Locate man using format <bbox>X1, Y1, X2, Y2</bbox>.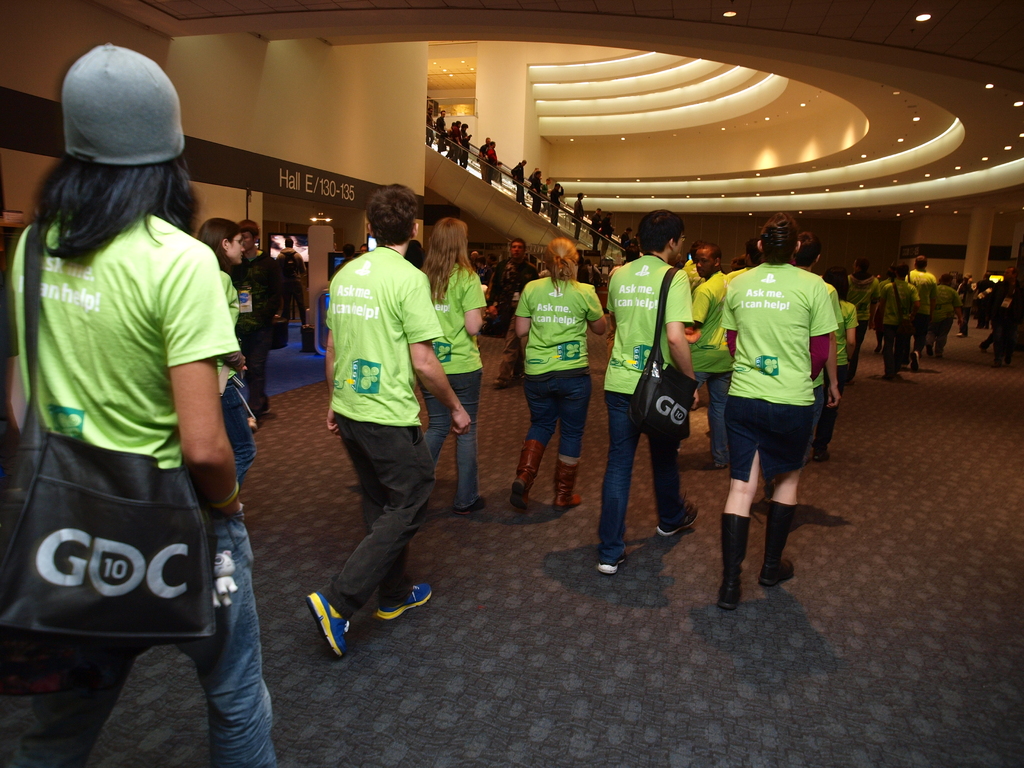
<bbox>621, 232, 648, 266</bbox>.
